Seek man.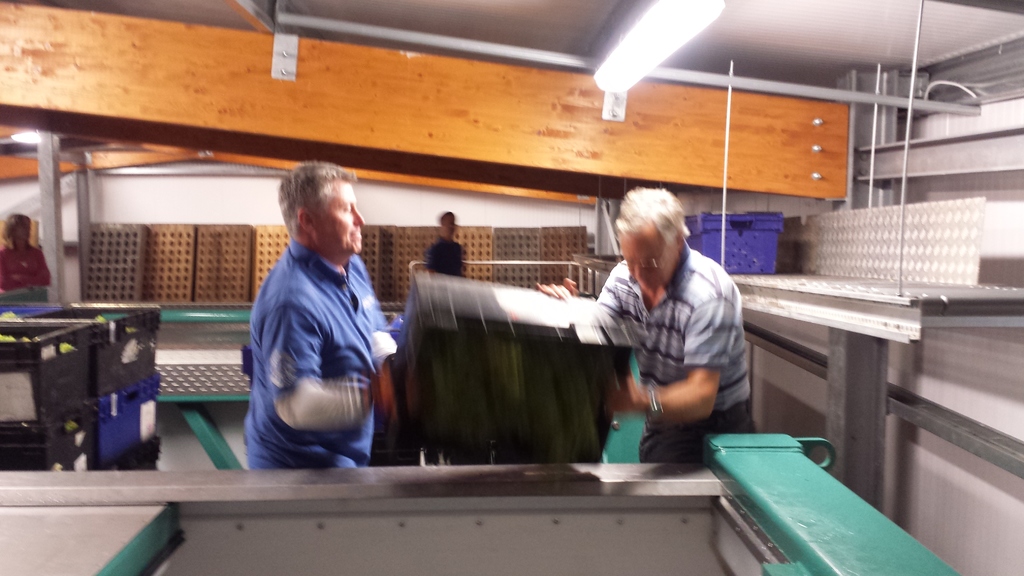
Rect(230, 150, 406, 479).
